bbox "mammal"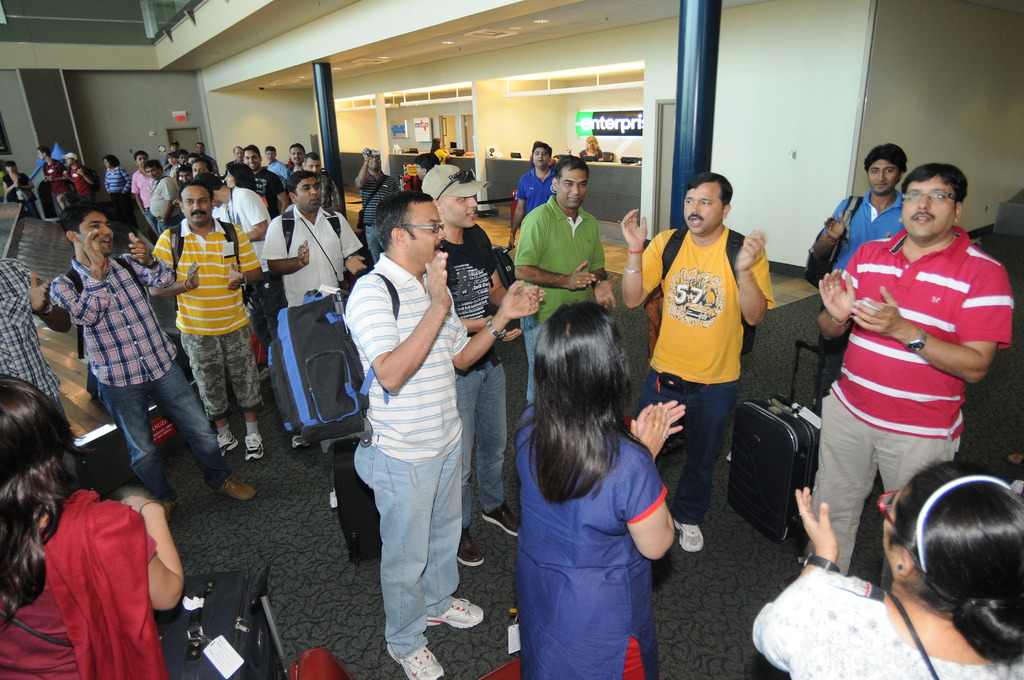
crop(163, 140, 180, 169)
